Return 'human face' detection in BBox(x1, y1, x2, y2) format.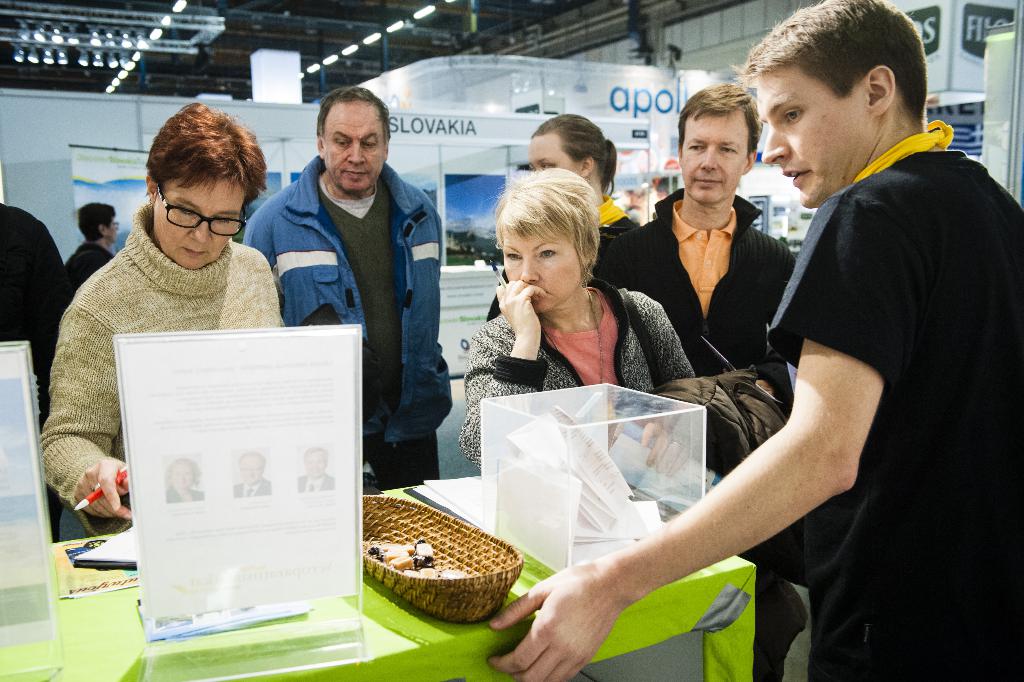
BBox(502, 228, 582, 311).
